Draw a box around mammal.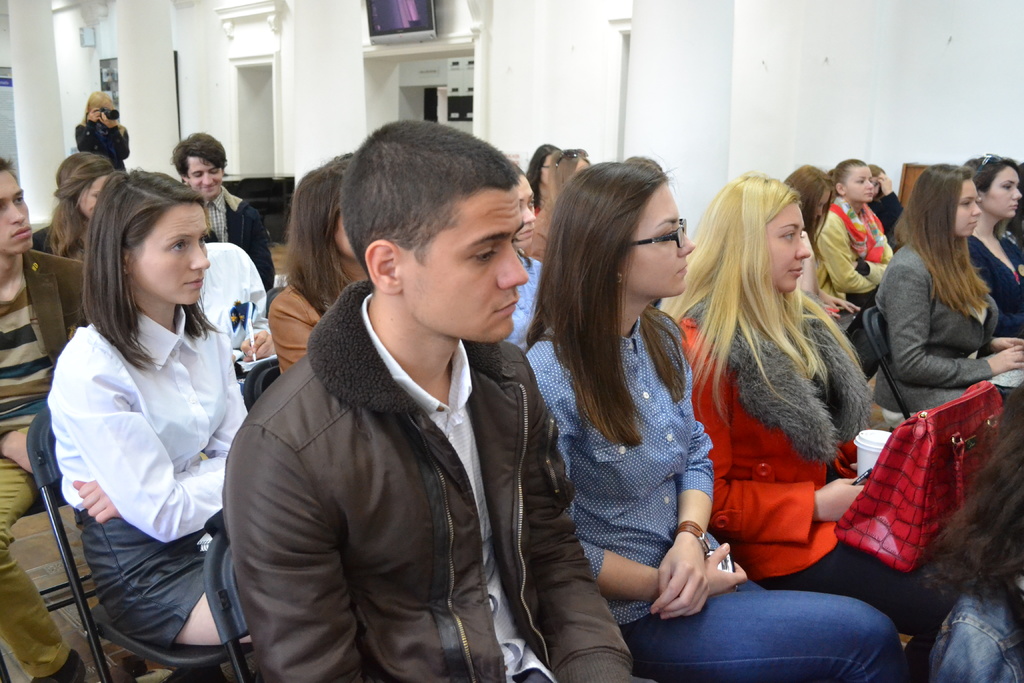
(58, 147, 125, 265).
